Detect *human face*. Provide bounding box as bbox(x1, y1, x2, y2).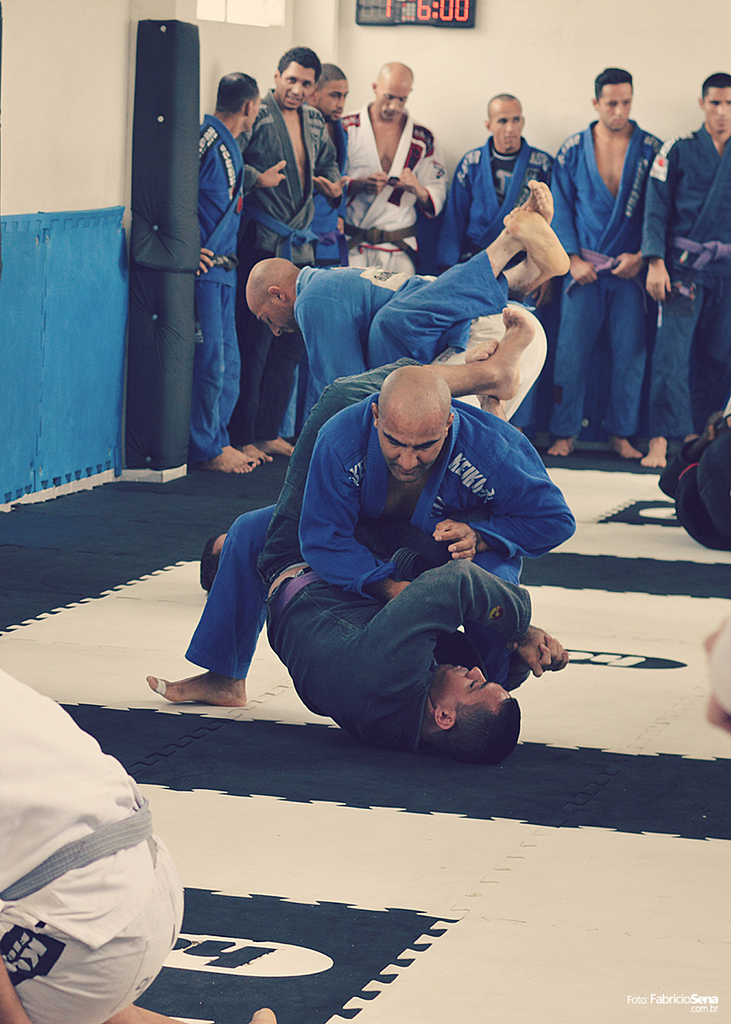
bbox(429, 667, 514, 712).
